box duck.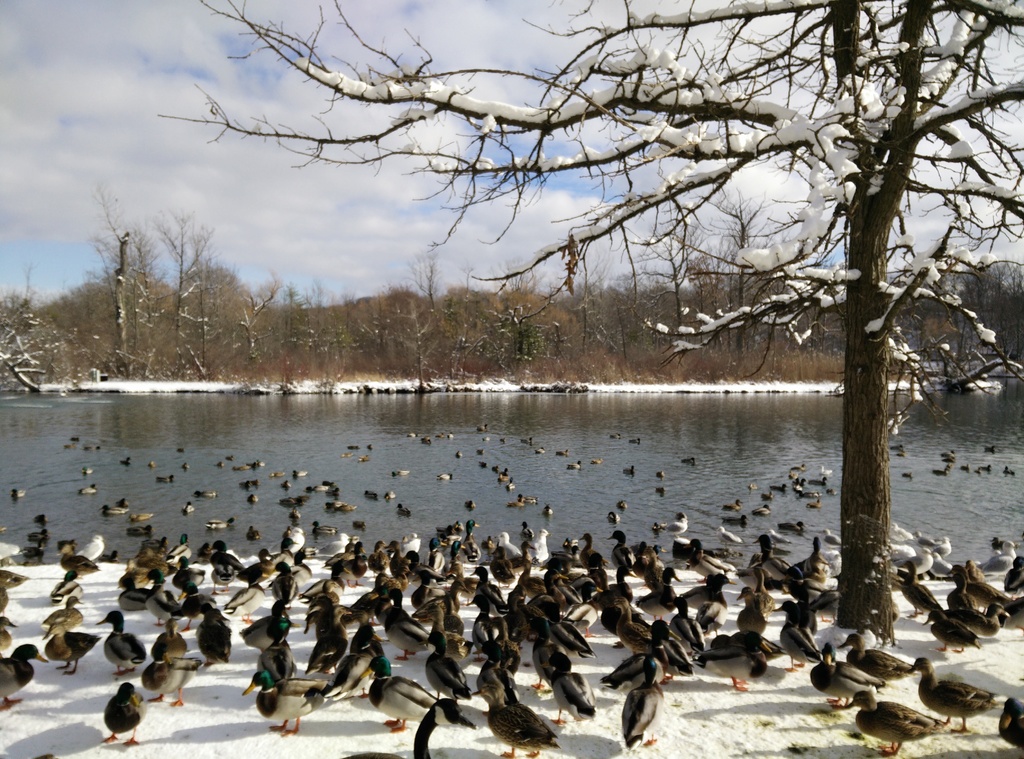
pyautogui.locateOnScreen(280, 479, 293, 495).
